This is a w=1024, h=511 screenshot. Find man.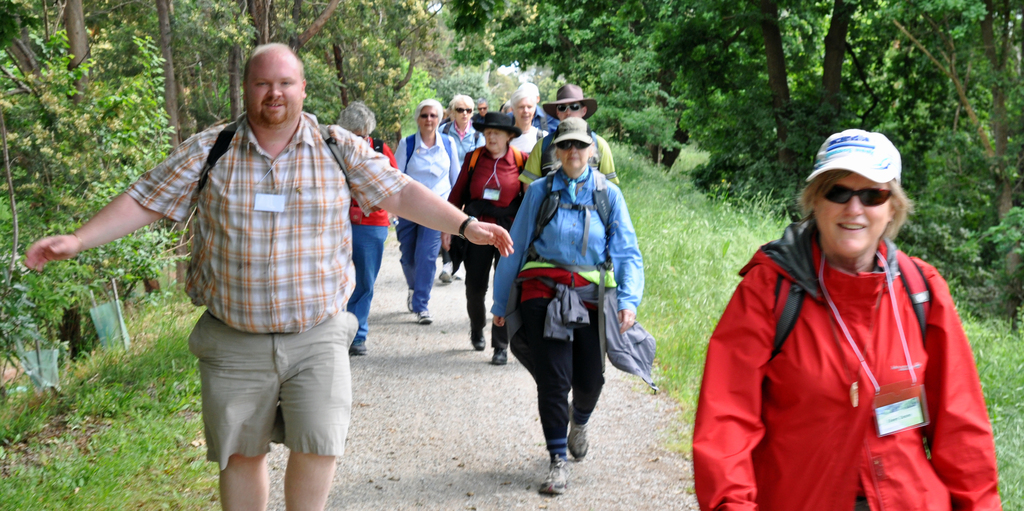
Bounding box: 530 88 563 134.
